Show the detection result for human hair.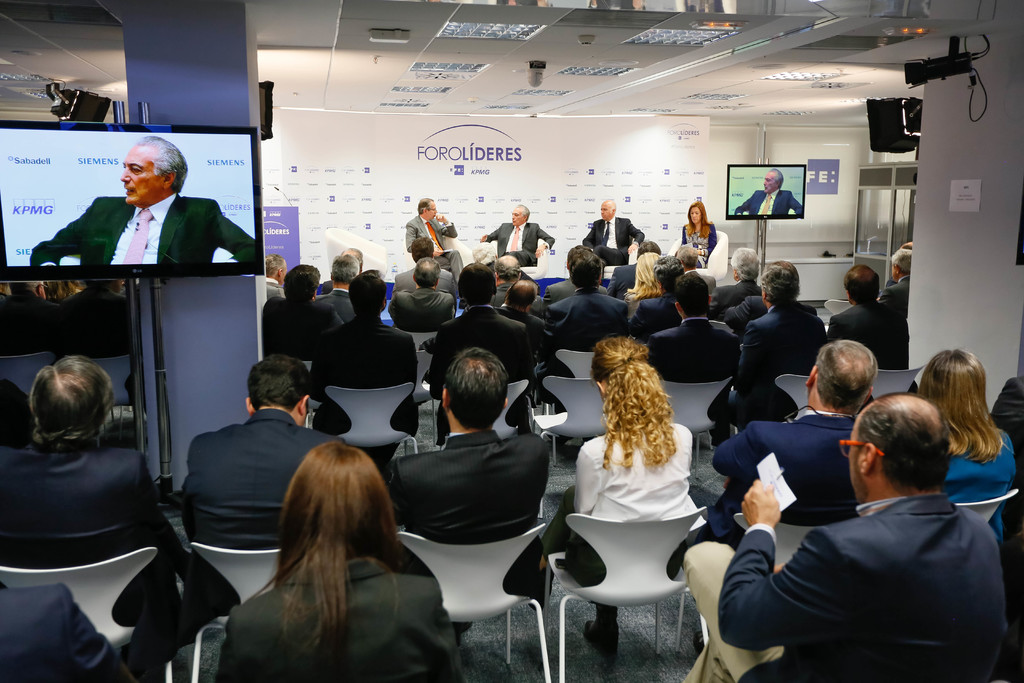
bbox=[623, 251, 659, 301].
